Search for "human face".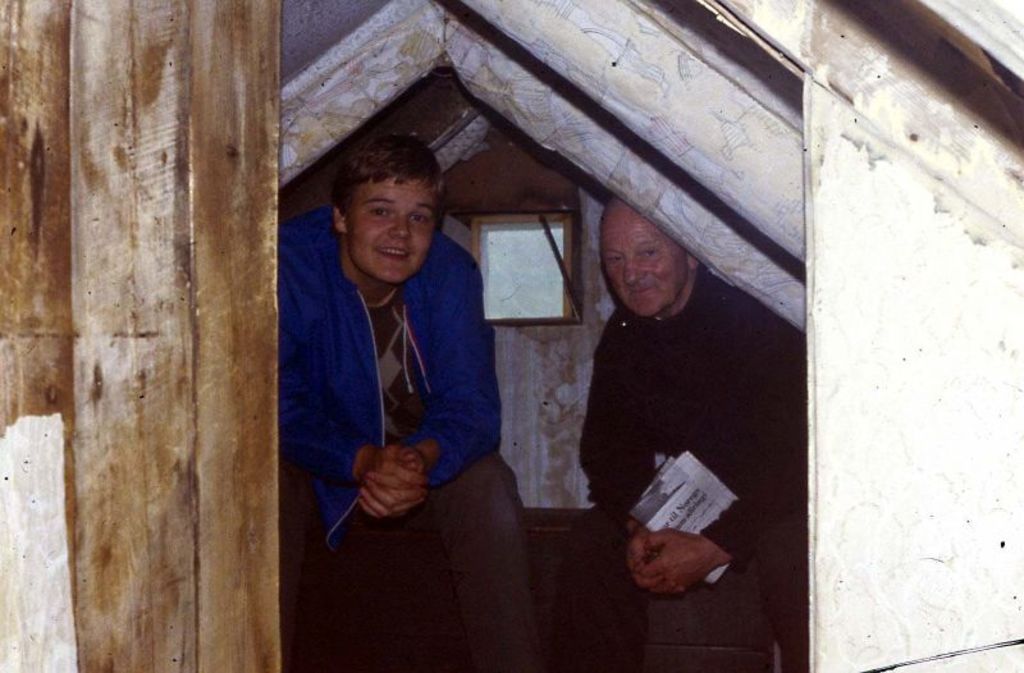
Found at 600:218:687:315.
